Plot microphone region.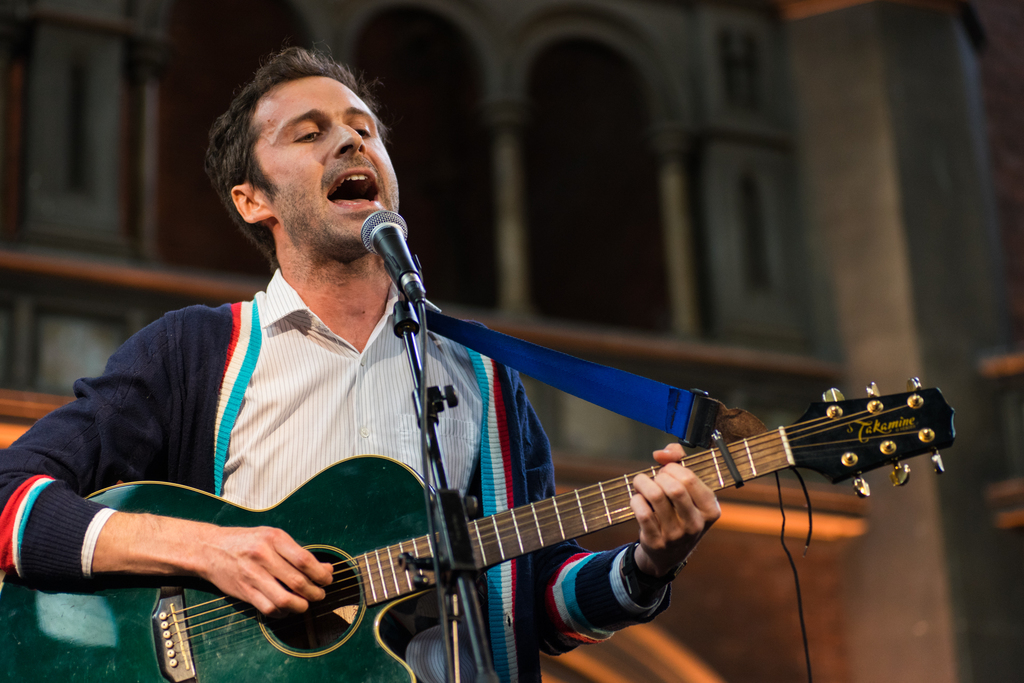
Plotted at 362/207/424/312.
